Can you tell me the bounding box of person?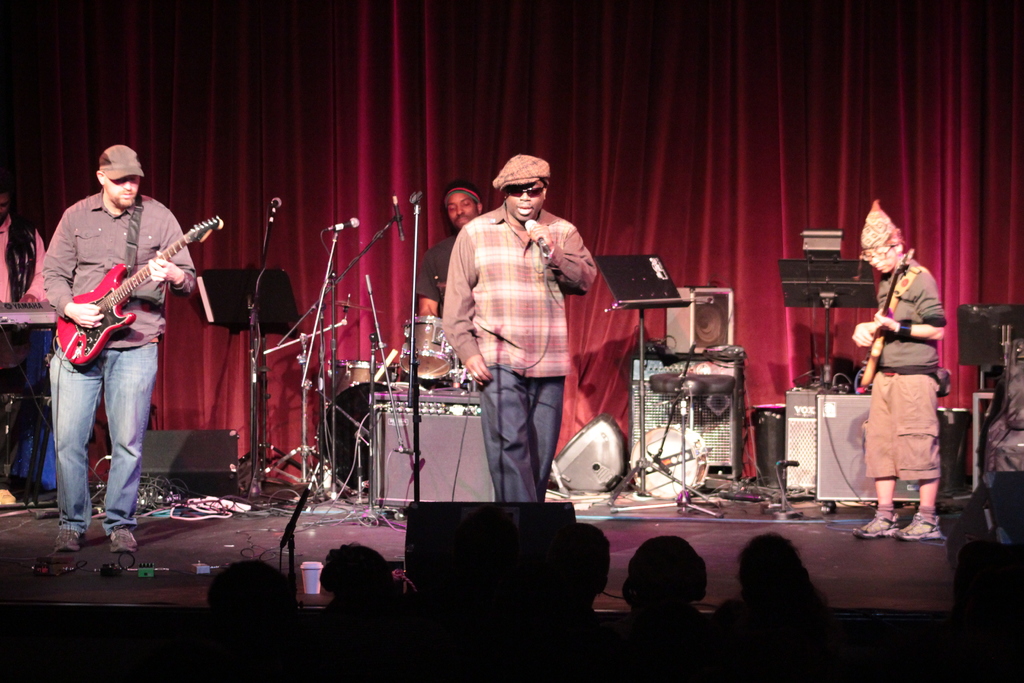
[x1=40, y1=147, x2=191, y2=561].
